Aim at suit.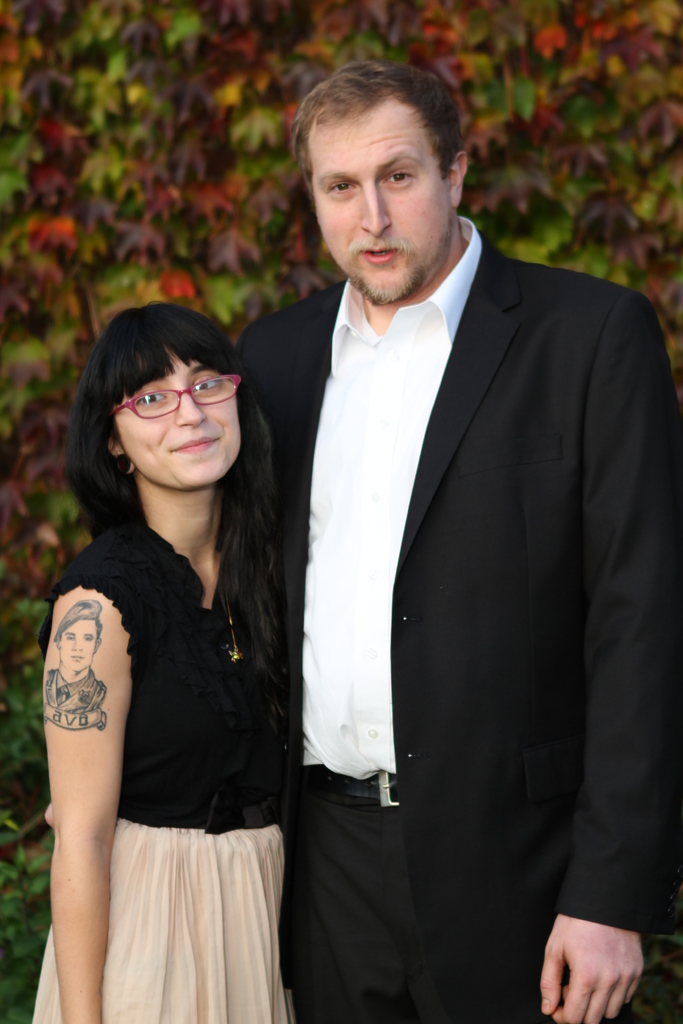
Aimed at <region>245, 109, 658, 1023</region>.
